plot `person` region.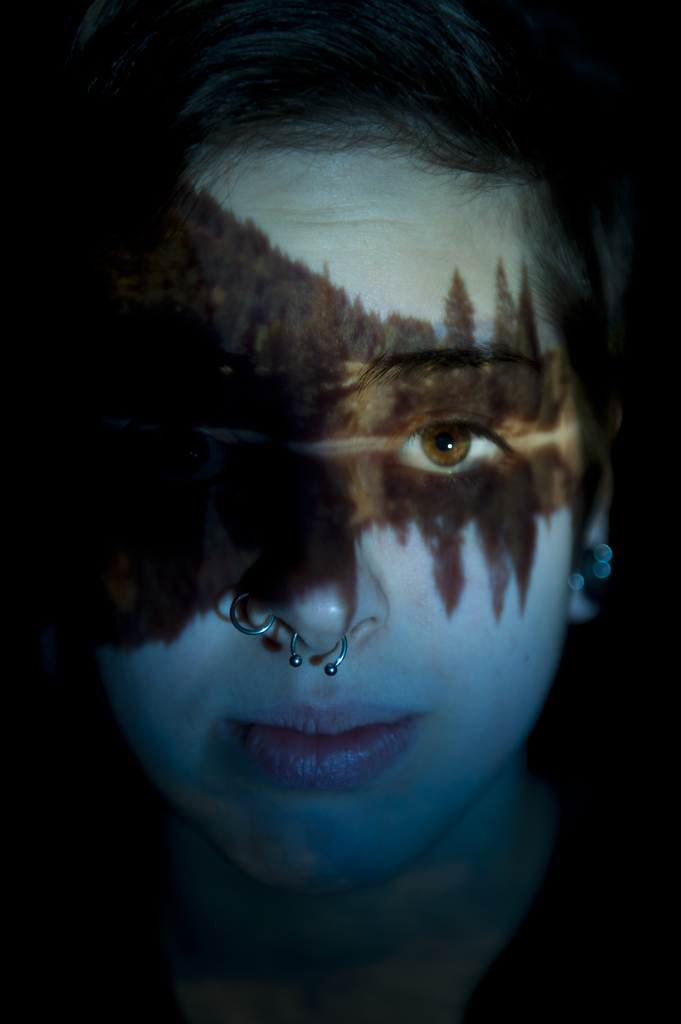
Plotted at region(0, 0, 680, 1023).
